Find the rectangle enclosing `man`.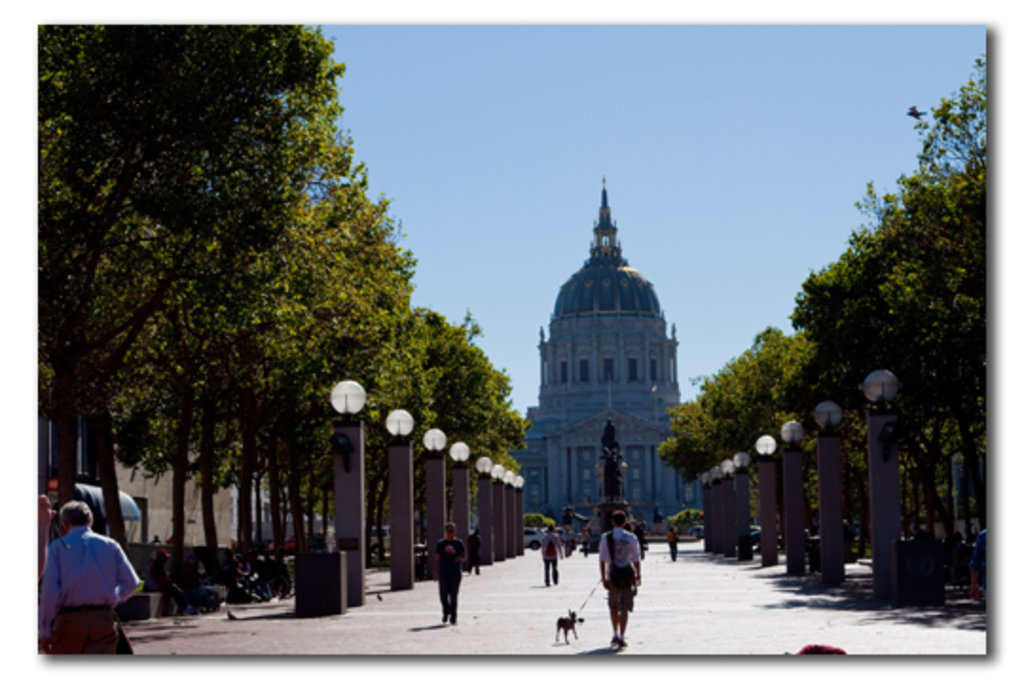
540, 524, 569, 584.
